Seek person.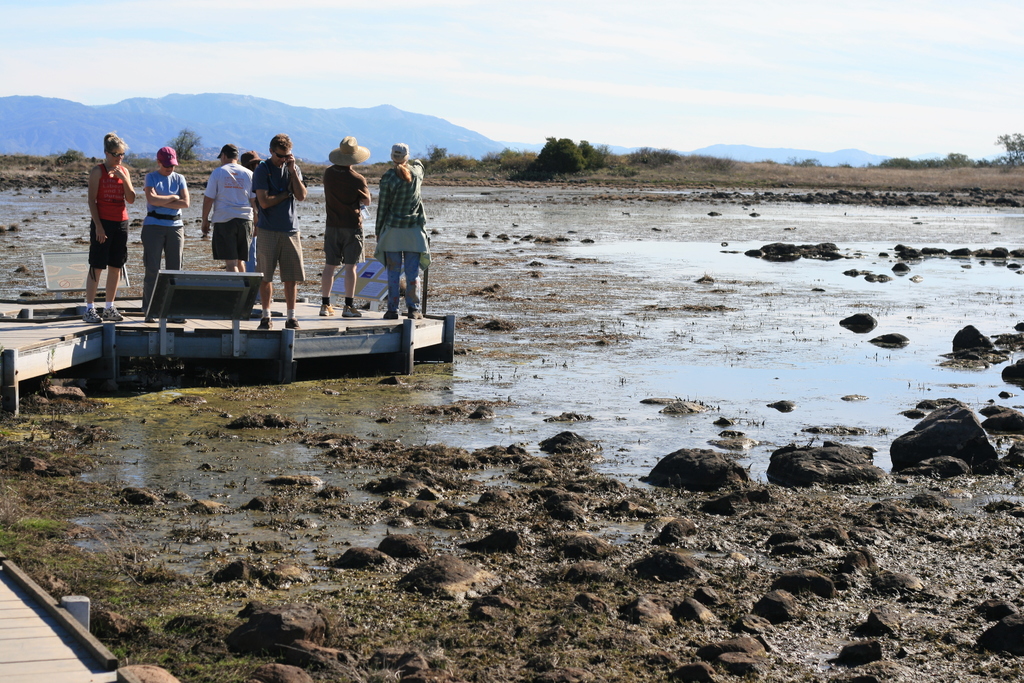
pyautogui.locateOnScreen(240, 151, 262, 267).
